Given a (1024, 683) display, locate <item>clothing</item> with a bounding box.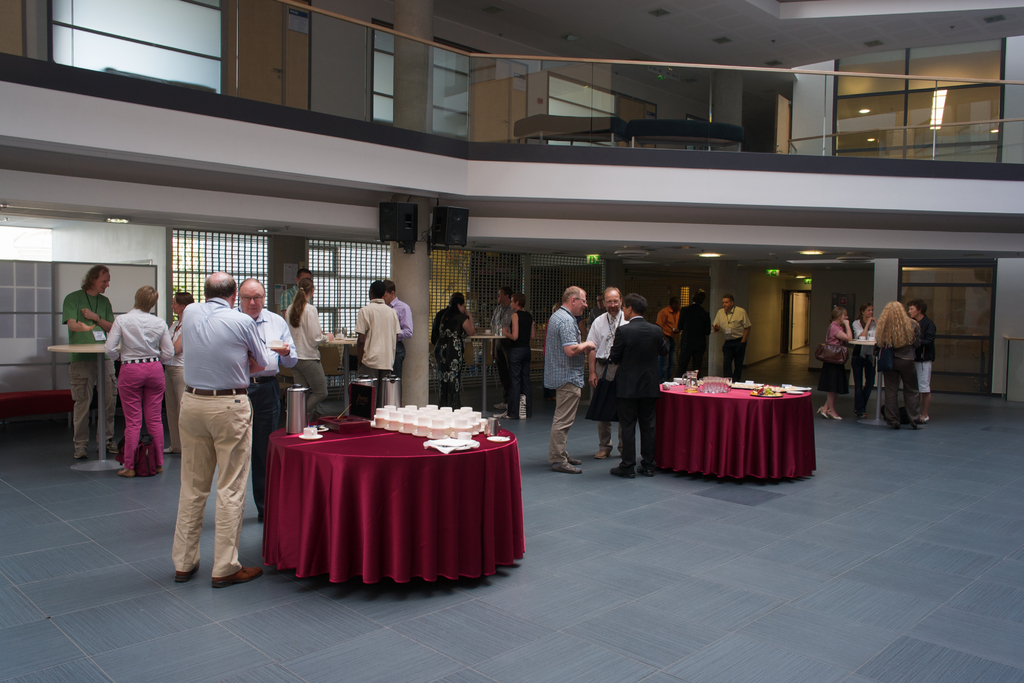
Located: [710,306,753,378].
